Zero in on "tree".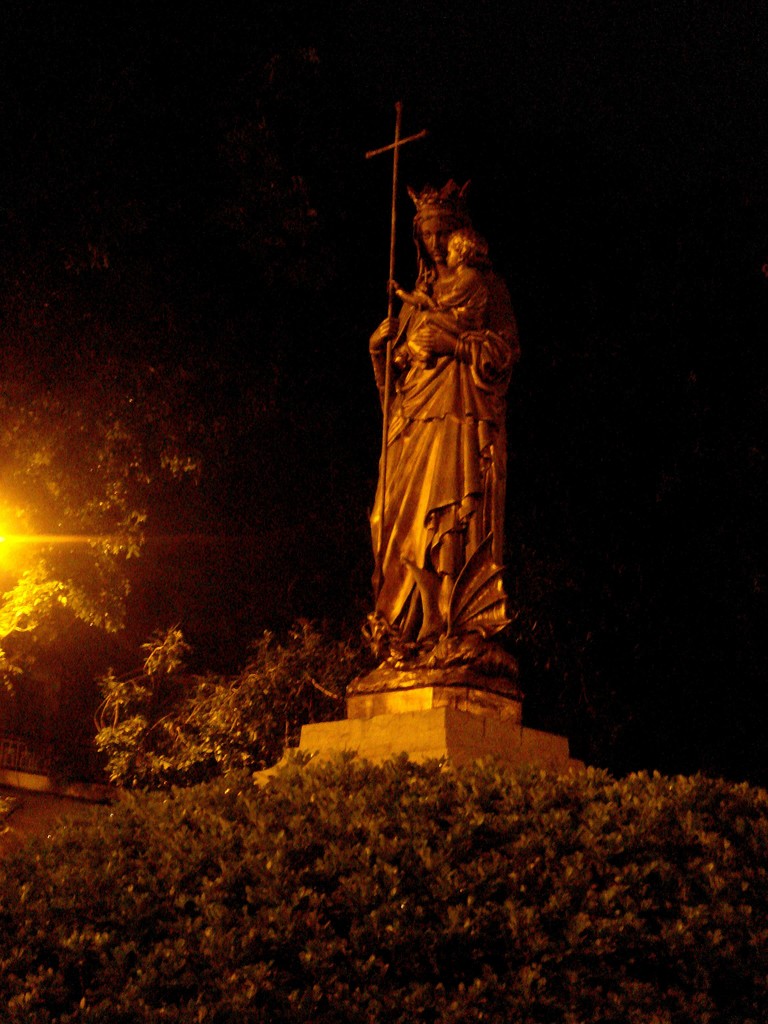
Zeroed in: 14/251/243/740.
